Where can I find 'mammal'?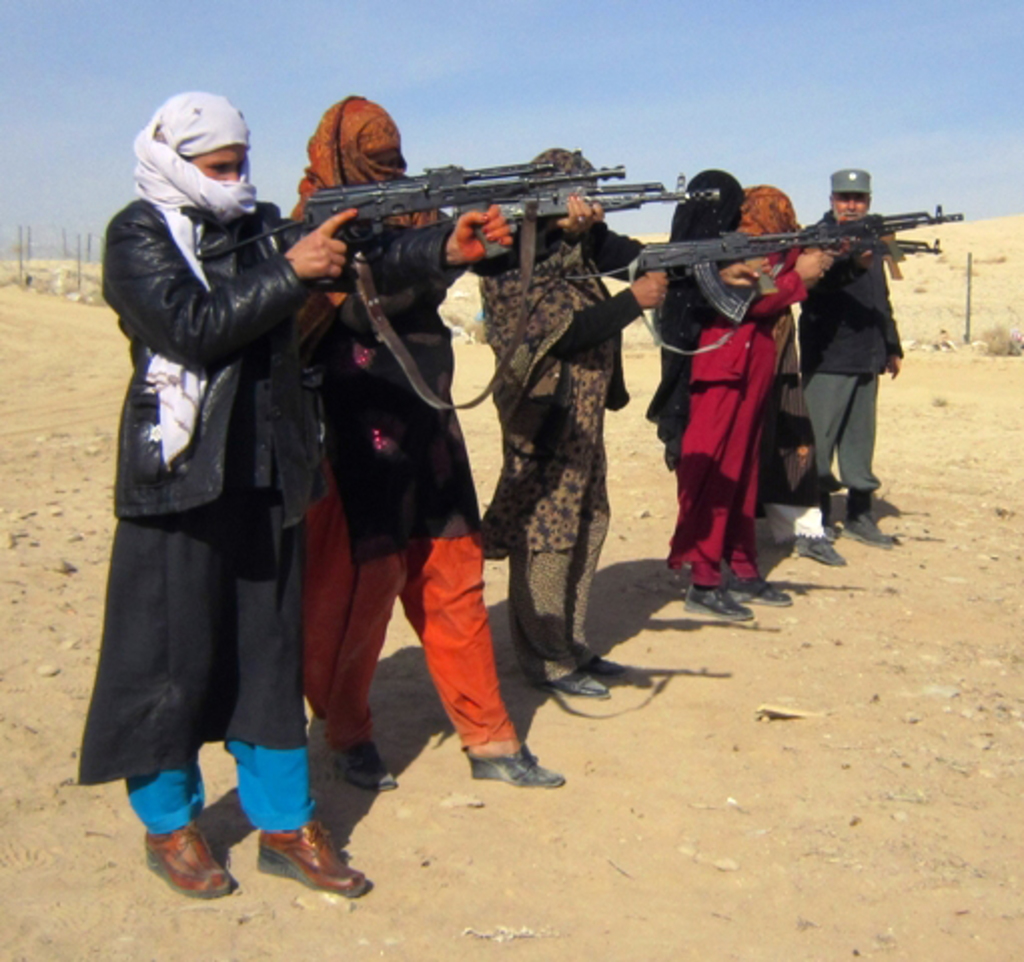
You can find it at 788 162 898 565.
